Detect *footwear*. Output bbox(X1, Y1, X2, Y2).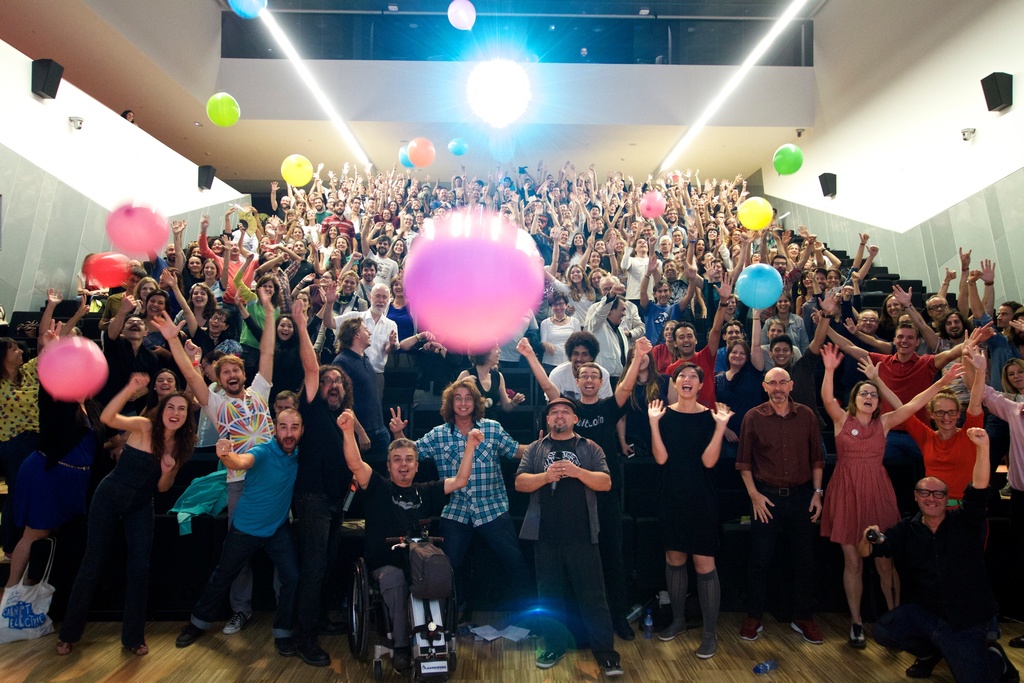
bbox(222, 612, 244, 632).
